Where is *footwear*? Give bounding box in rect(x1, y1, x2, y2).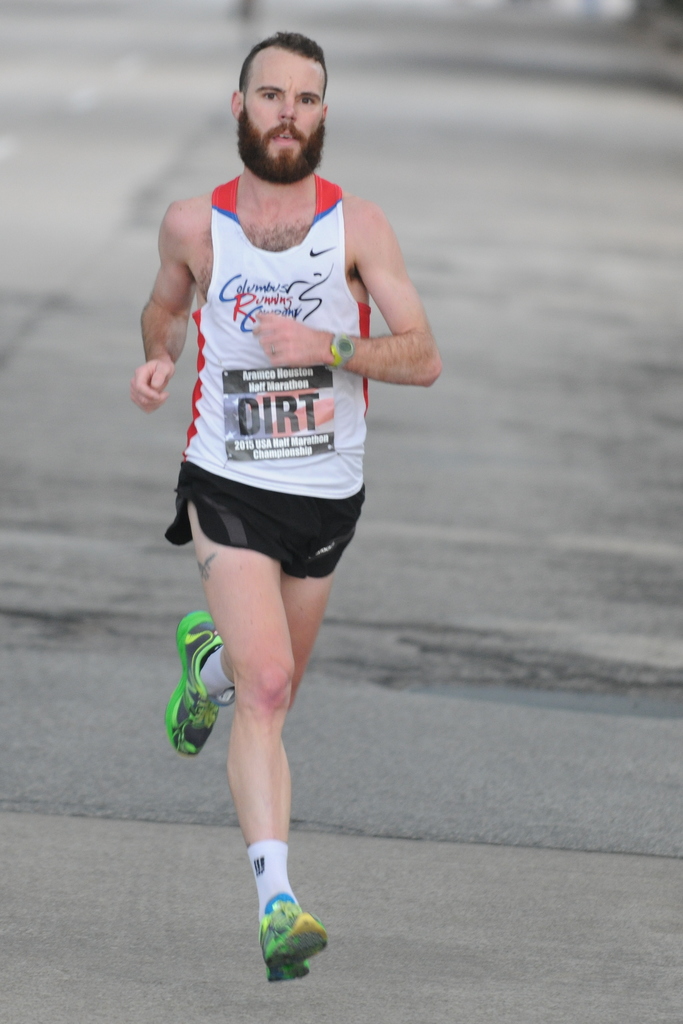
rect(164, 607, 226, 764).
